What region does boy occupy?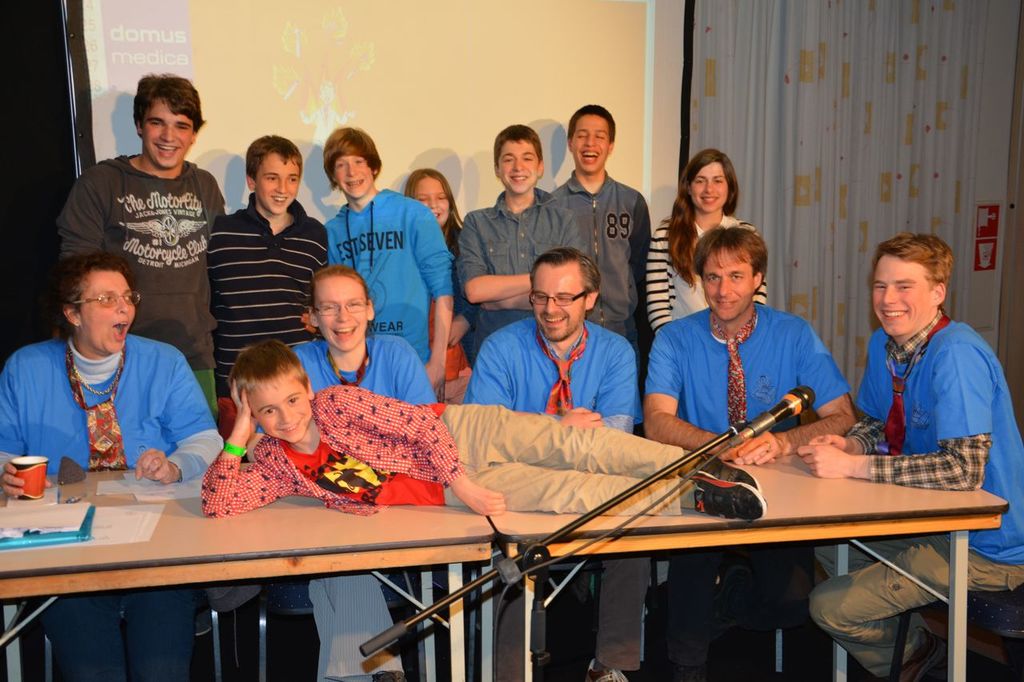
55:74:317:422.
